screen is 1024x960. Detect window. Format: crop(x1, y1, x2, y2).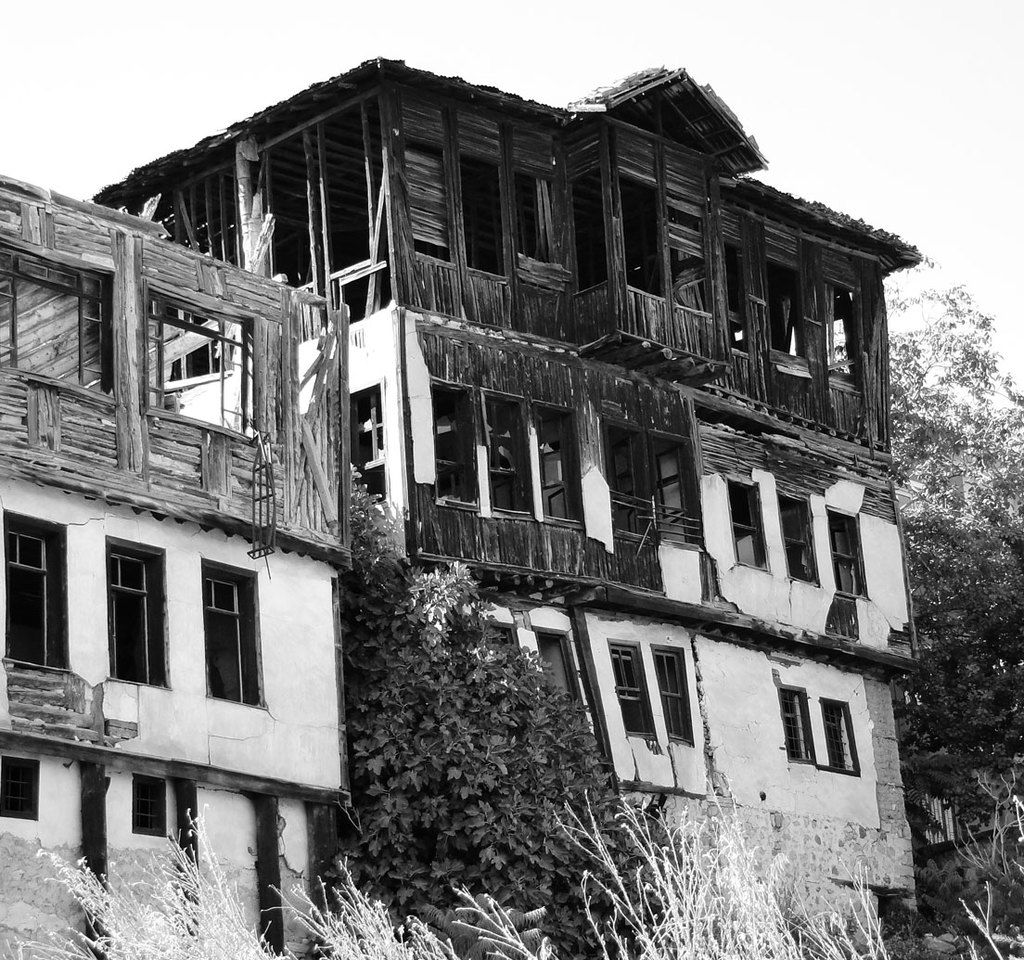
crop(825, 508, 869, 615).
